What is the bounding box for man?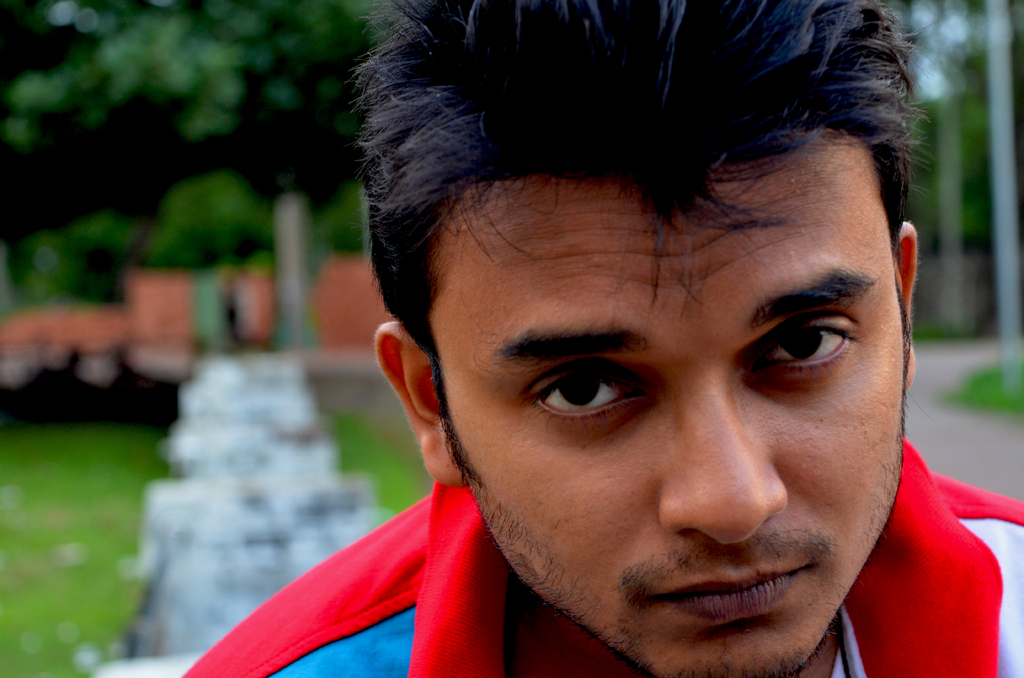
179, 51, 1023, 677.
